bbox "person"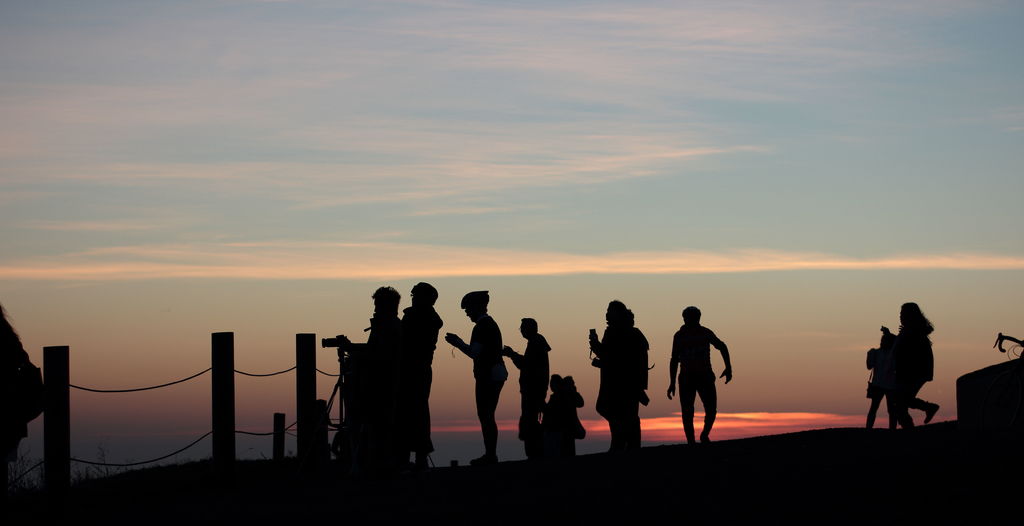
[left=359, top=284, right=413, bottom=460]
